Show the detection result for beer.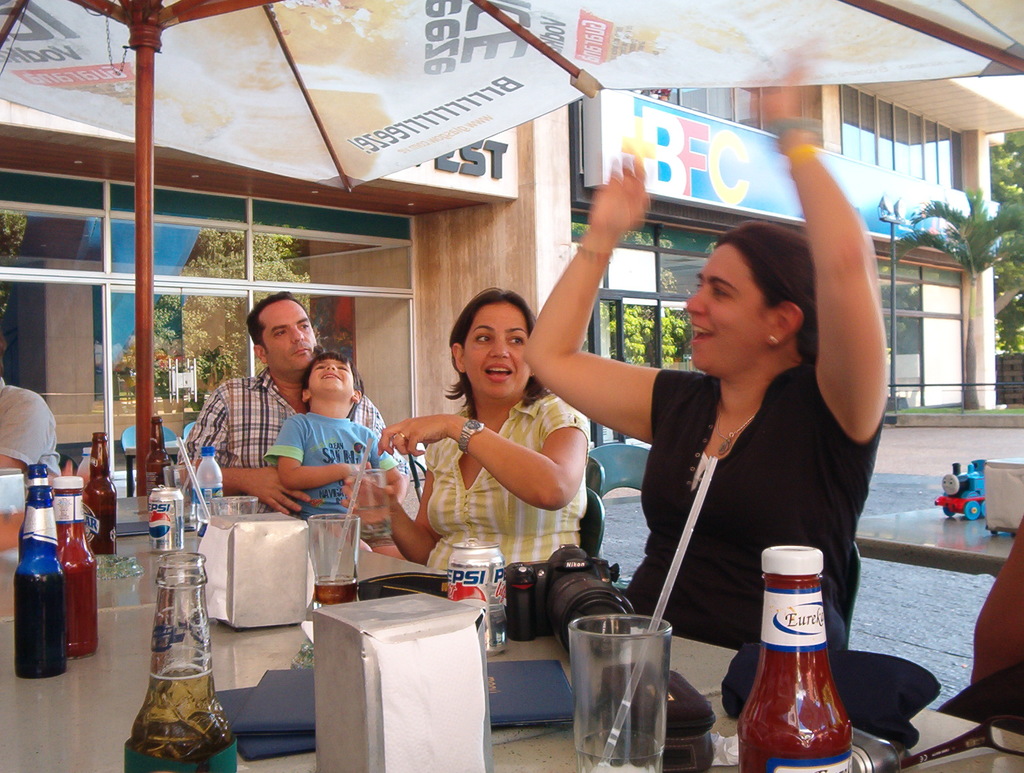
(left=580, top=596, right=671, bottom=772).
